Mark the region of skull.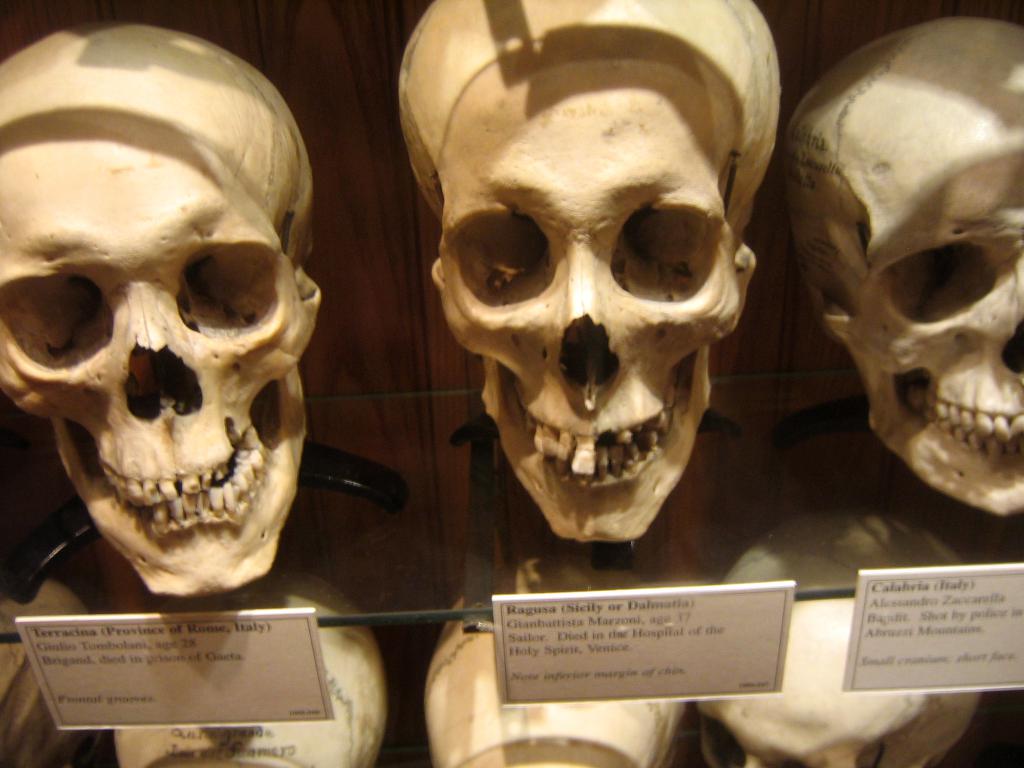
Region: x1=0 y1=577 x2=108 y2=767.
